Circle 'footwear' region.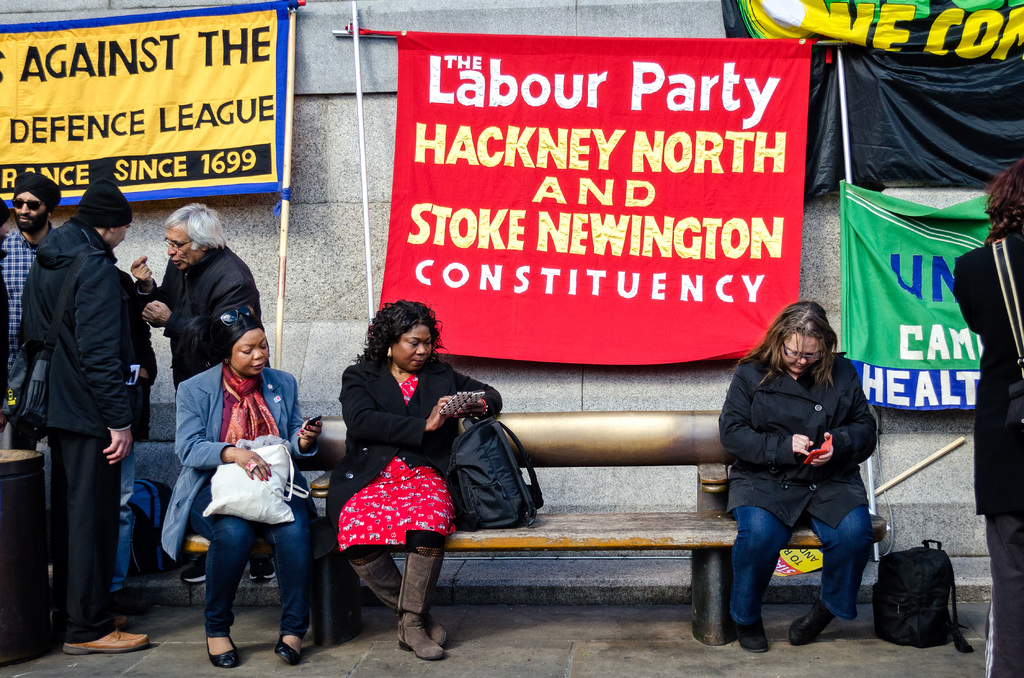
Region: <region>203, 634, 236, 671</region>.
